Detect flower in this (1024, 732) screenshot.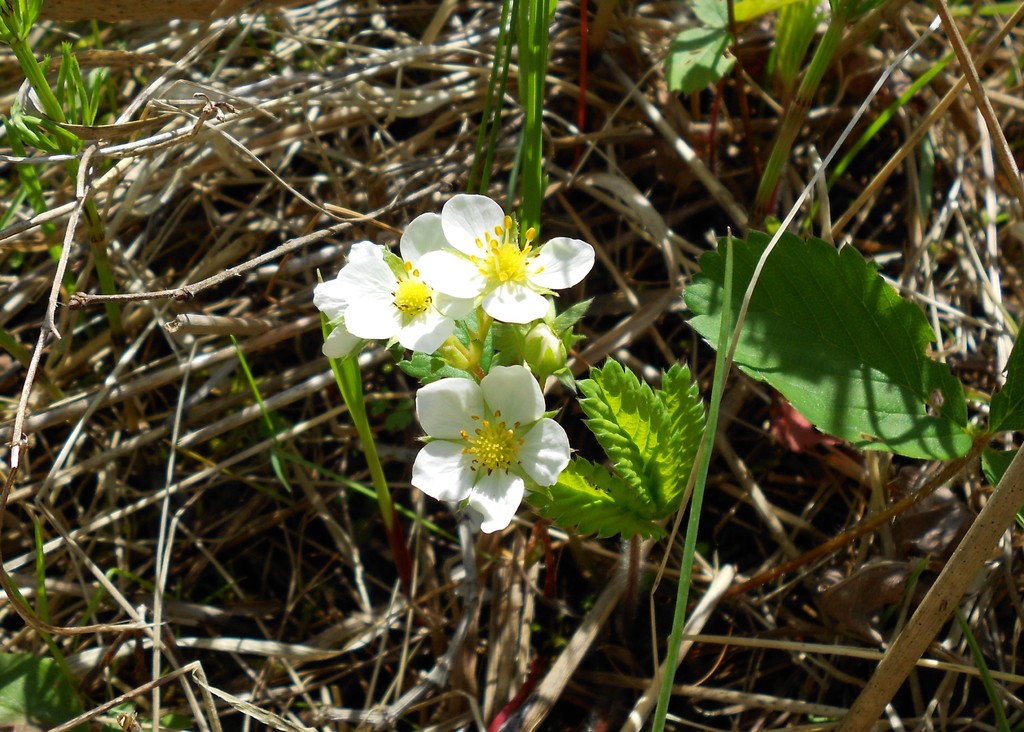
Detection: l=333, t=240, r=460, b=358.
